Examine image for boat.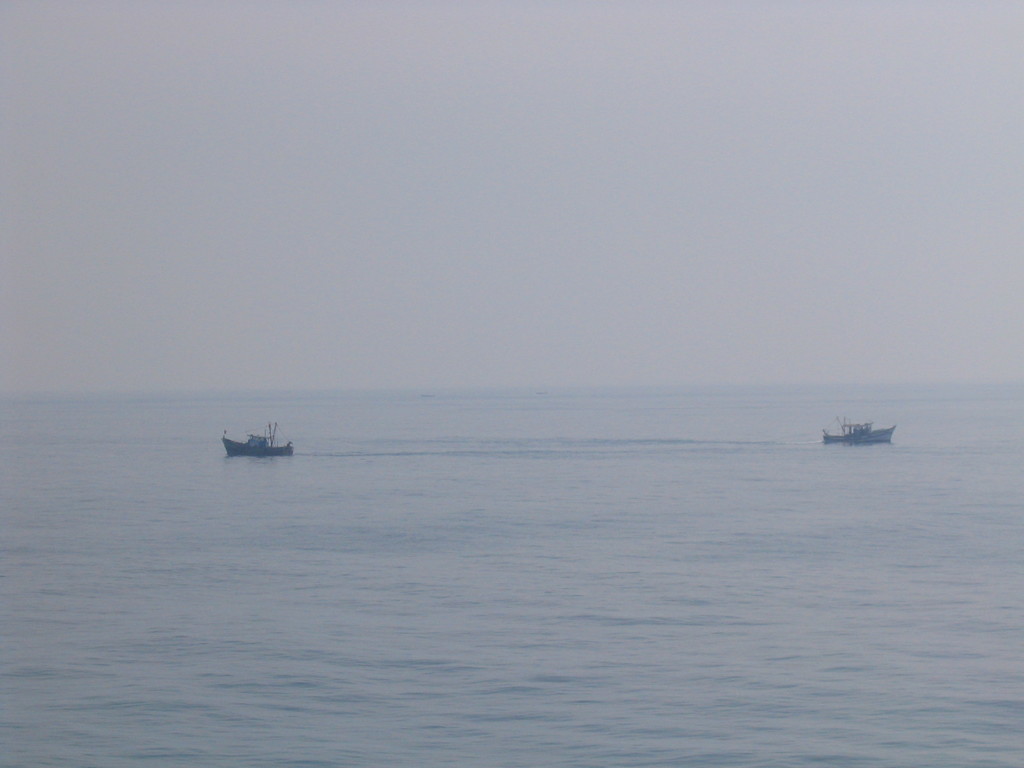
Examination result: crop(831, 405, 930, 468).
